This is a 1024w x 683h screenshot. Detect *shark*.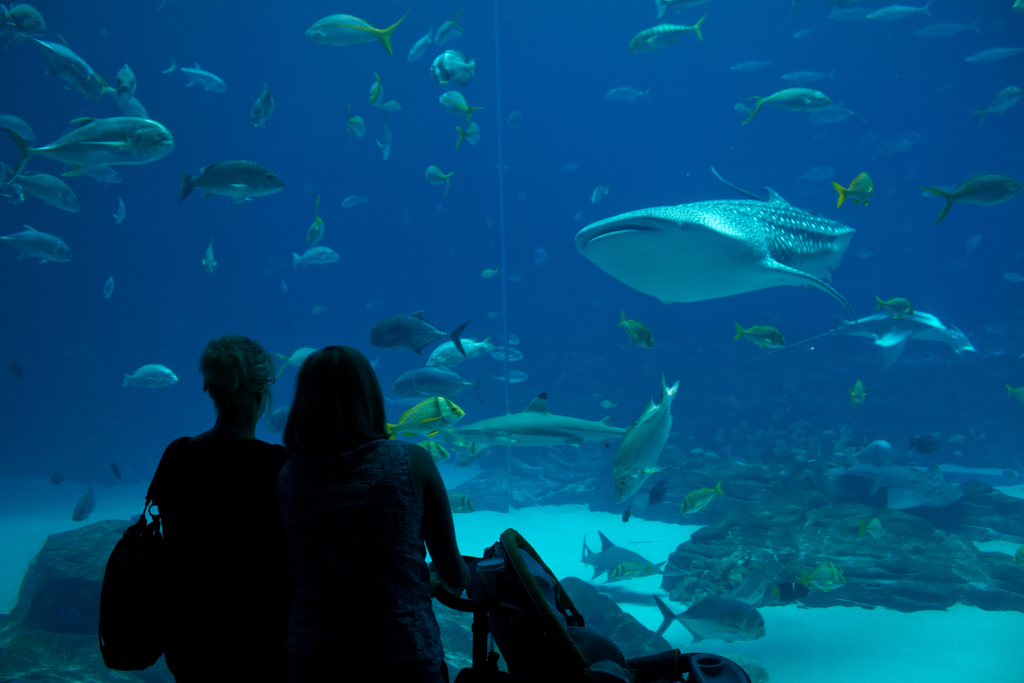
[575, 179, 855, 308].
